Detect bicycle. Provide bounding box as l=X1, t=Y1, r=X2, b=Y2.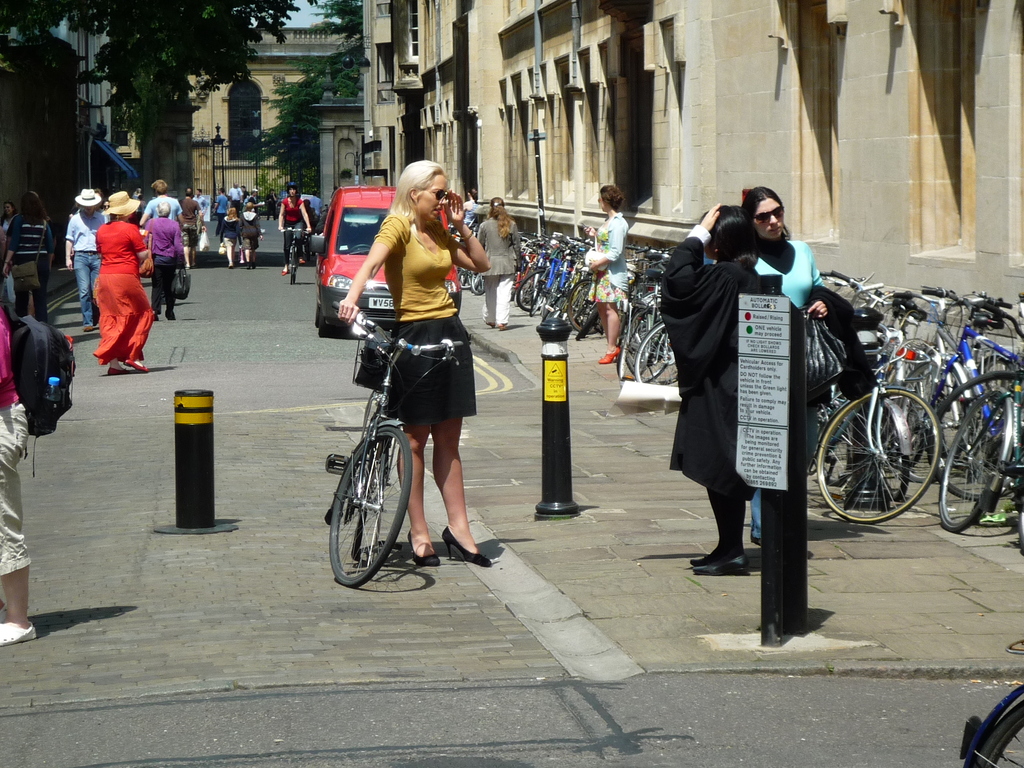
l=283, t=226, r=310, b=289.
